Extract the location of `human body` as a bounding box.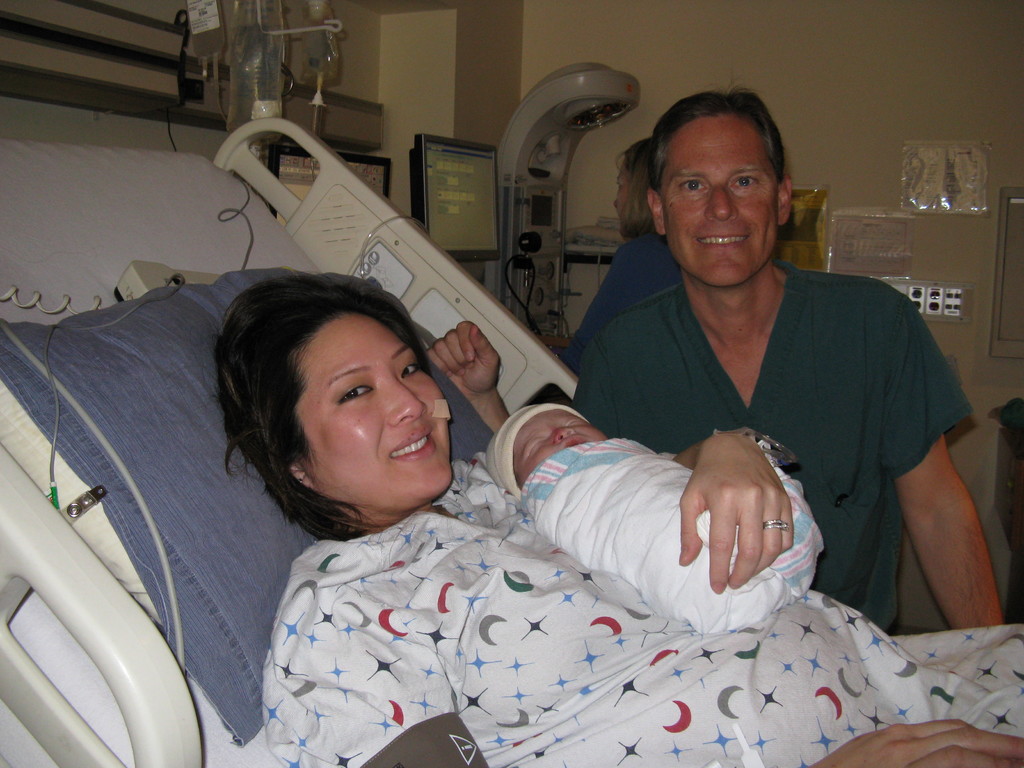
select_region(212, 271, 1023, 767).
